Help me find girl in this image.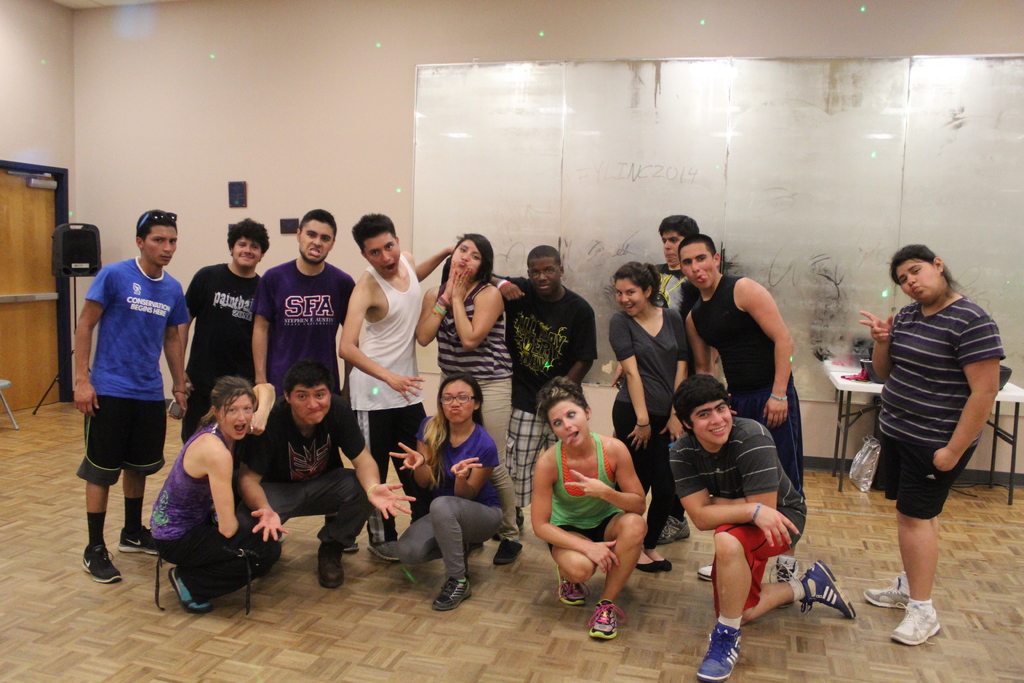
Found it: region(861, 244, 1004, 646).
